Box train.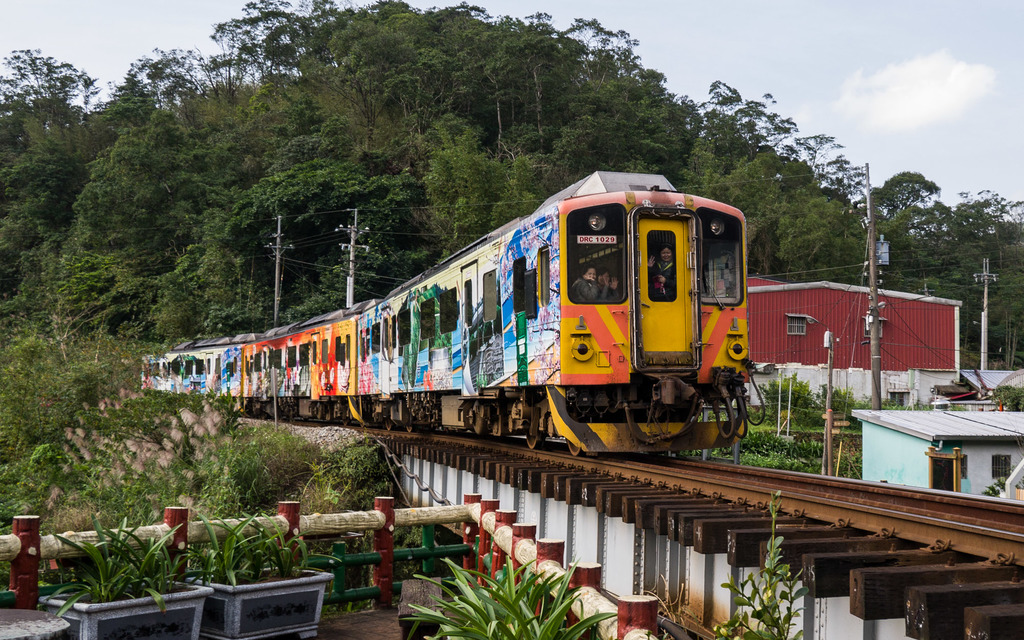
locate(140, 170, 749, 459).
